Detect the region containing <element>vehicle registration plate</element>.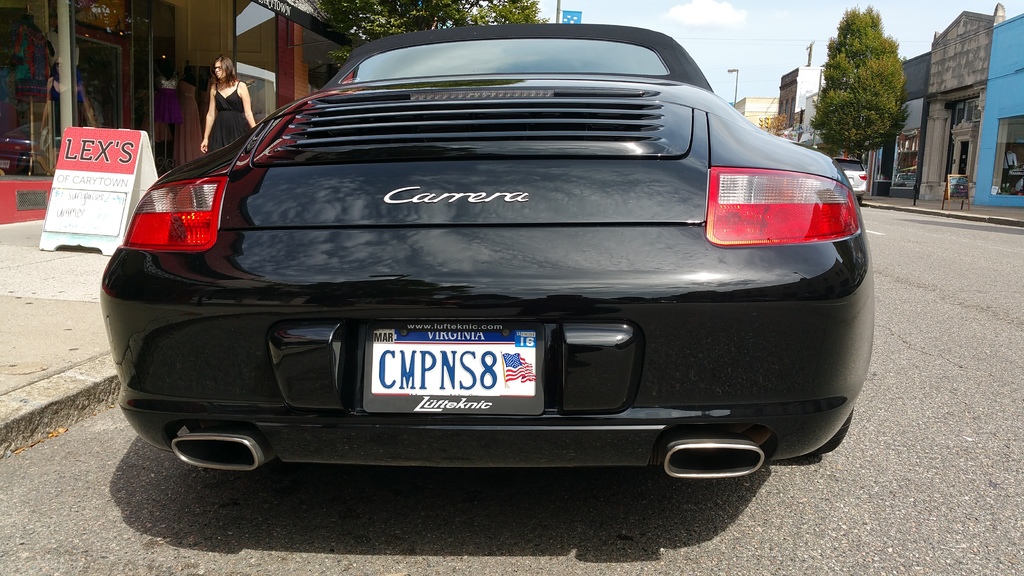
(356, 321, 543, 419).
